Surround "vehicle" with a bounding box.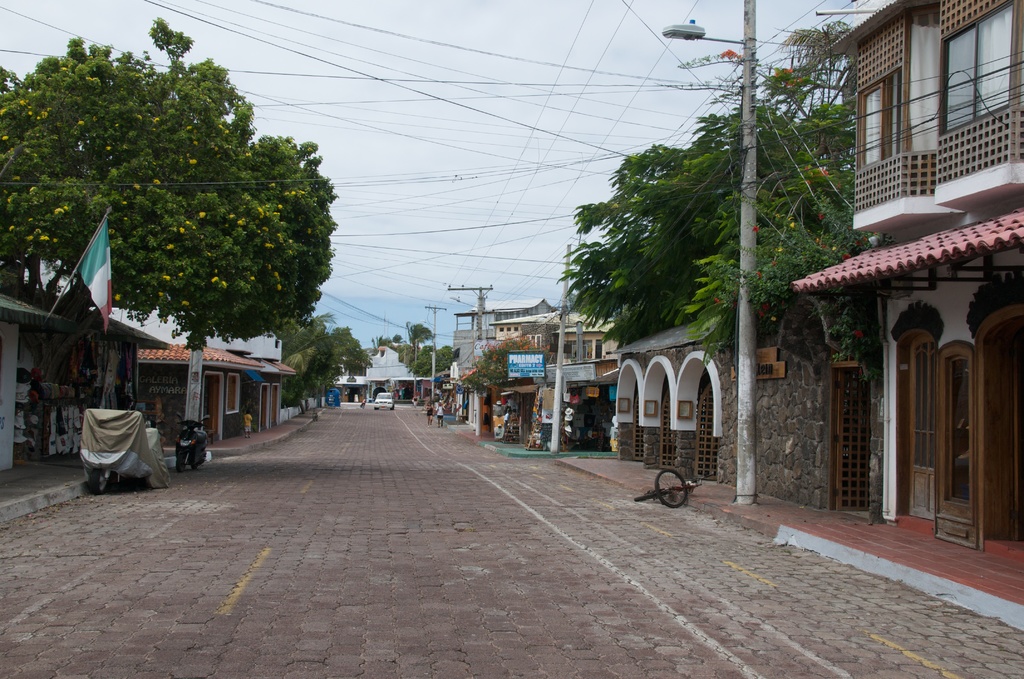
[left=369, top=389, right=397, bottom=411].
